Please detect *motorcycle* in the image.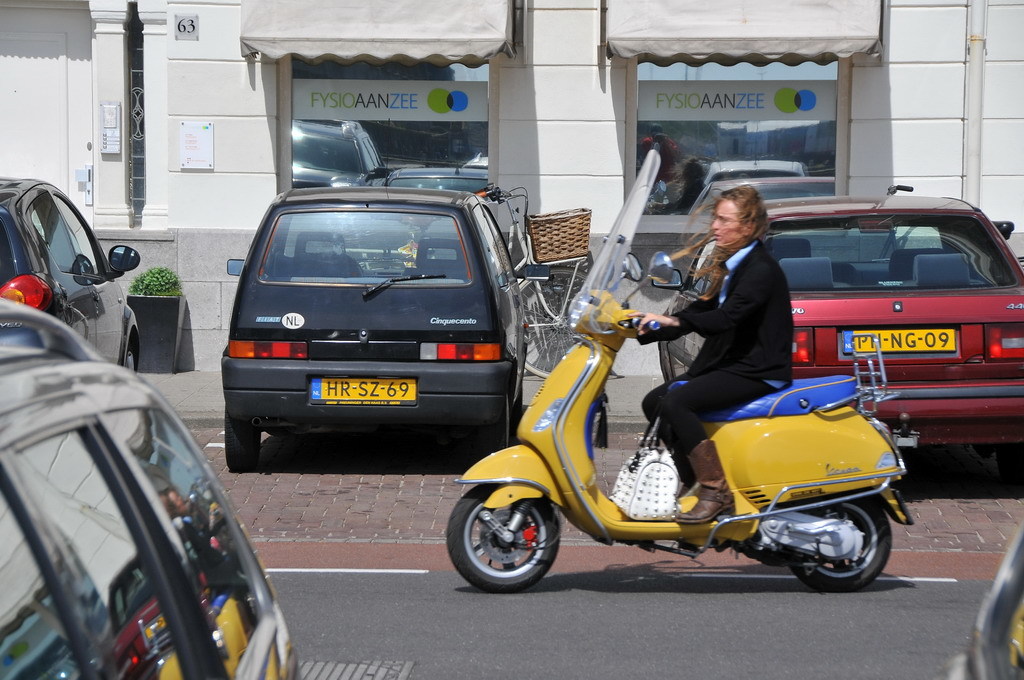
locate(437, 299, 912, 599).
